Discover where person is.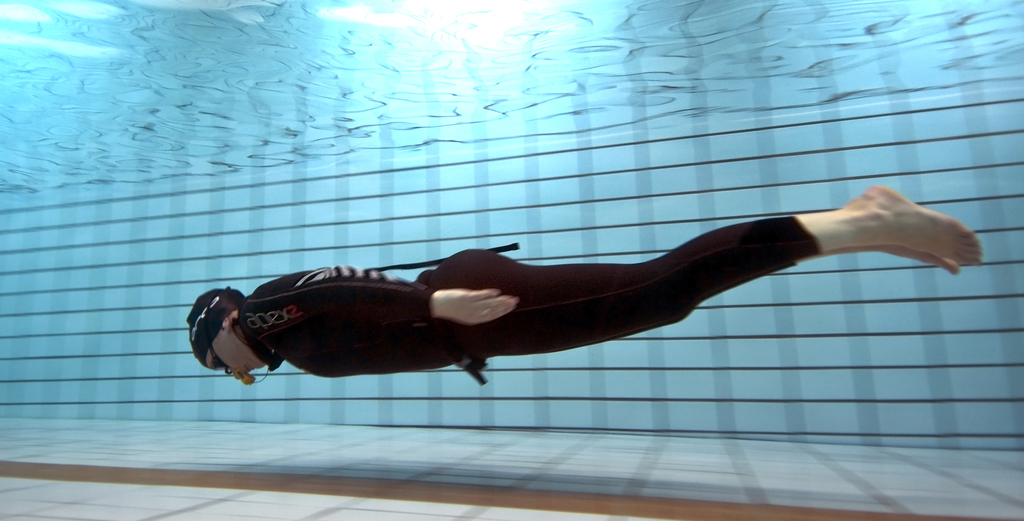
Discovered at select_region(243, 191, 999, 423).
